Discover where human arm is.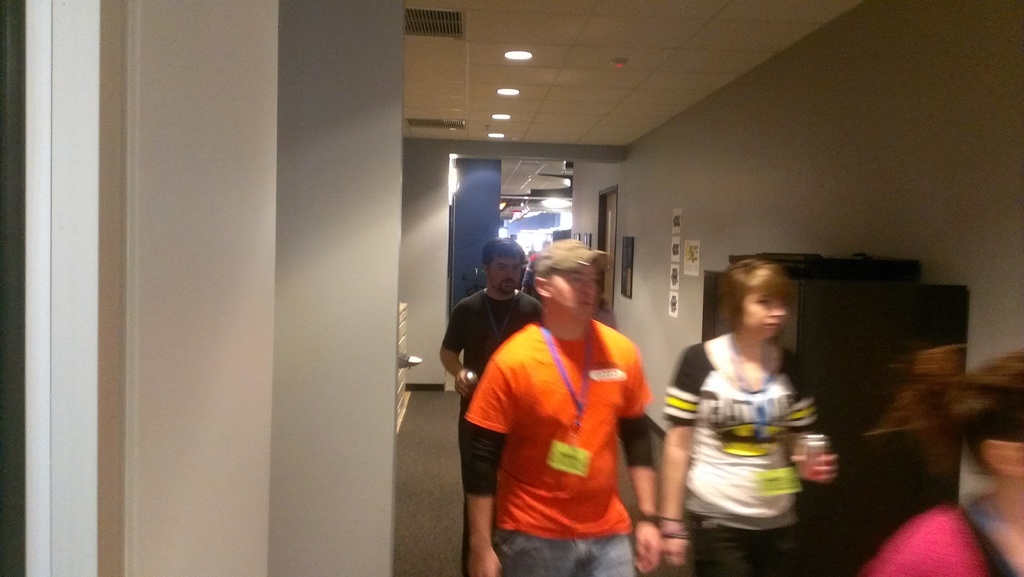
Discovered at <region>437, 286, 483, 402</region>.
